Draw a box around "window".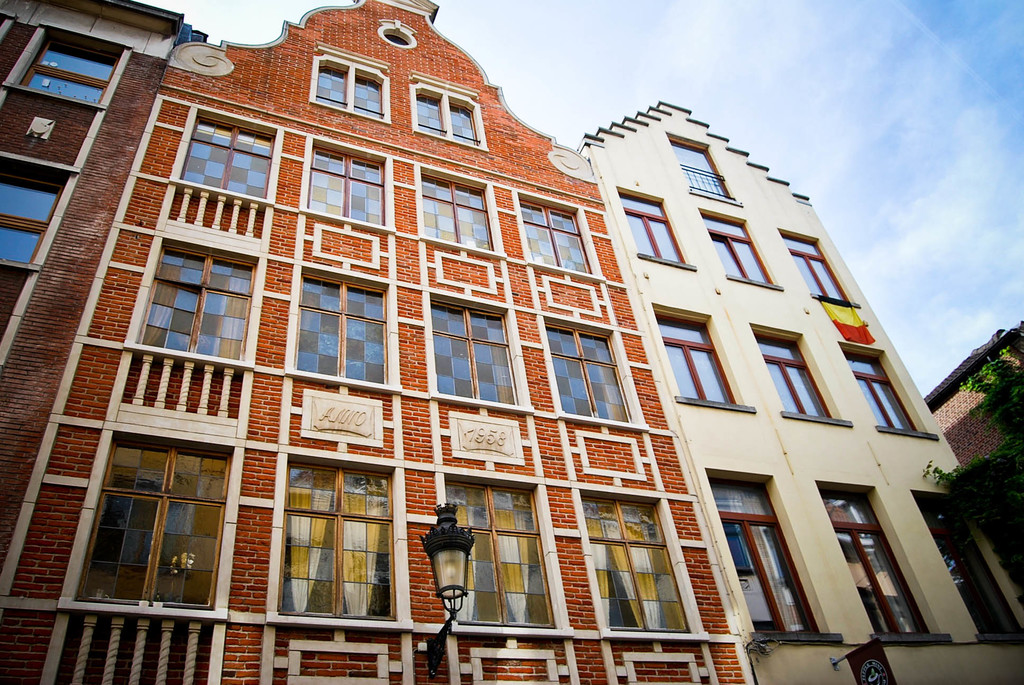
<bbox>305, 276, 384, 382</bbox>.
